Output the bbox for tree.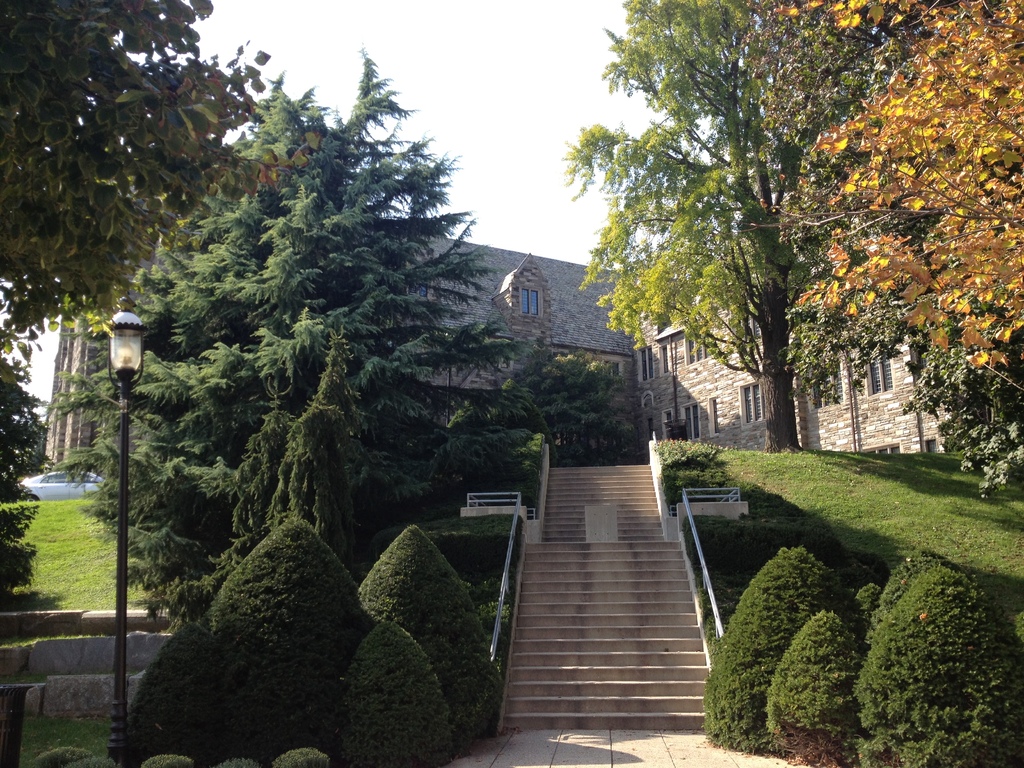
box(0, 0, 273, 348).
